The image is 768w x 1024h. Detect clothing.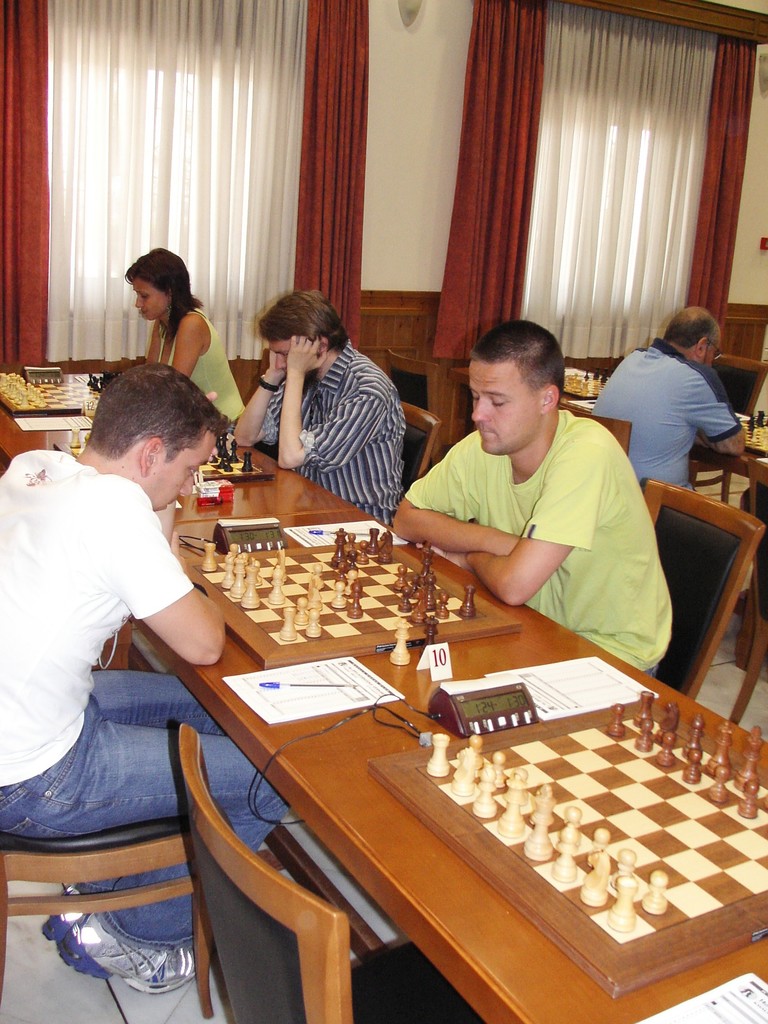
Detection: (254, 335, 424, 514).
